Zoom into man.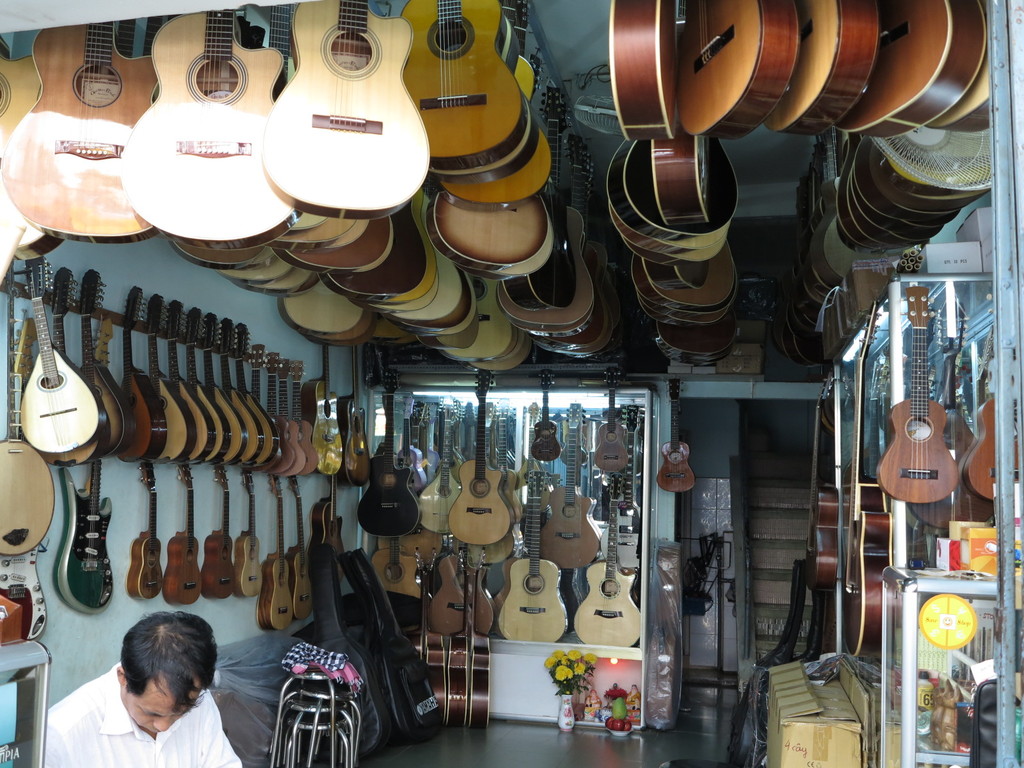
Zoom target: BBox(70, 623, 254, 761).
